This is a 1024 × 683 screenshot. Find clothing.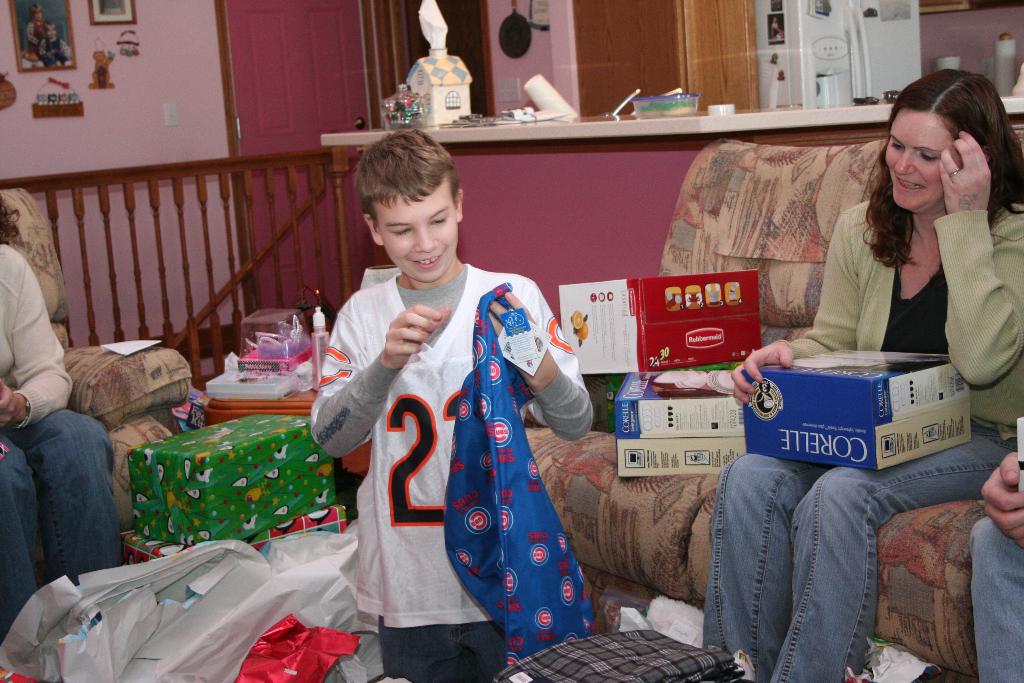
Bounding box: [362, 242, 605, 668].
